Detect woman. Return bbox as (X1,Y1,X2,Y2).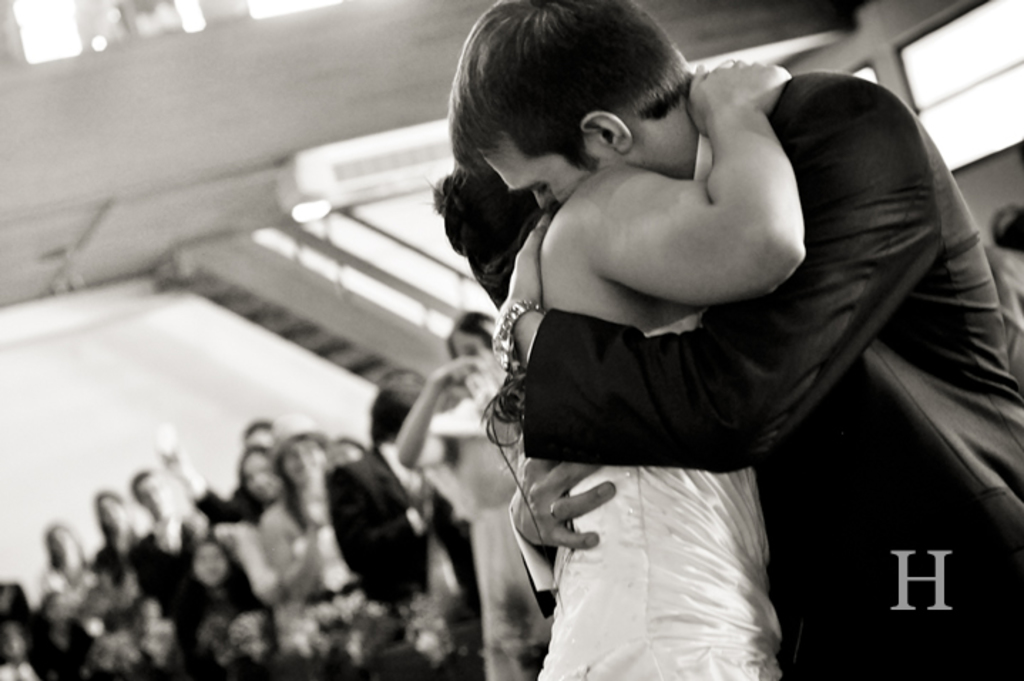
(436,54,808,680).
